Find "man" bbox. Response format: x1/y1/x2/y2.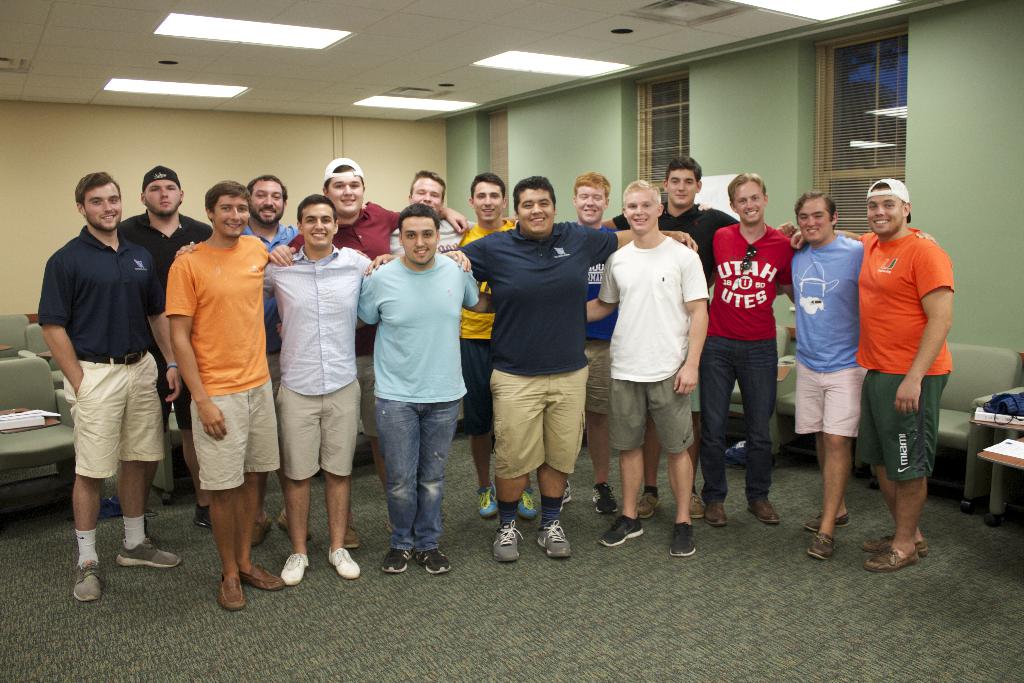
177/189/383/586.
